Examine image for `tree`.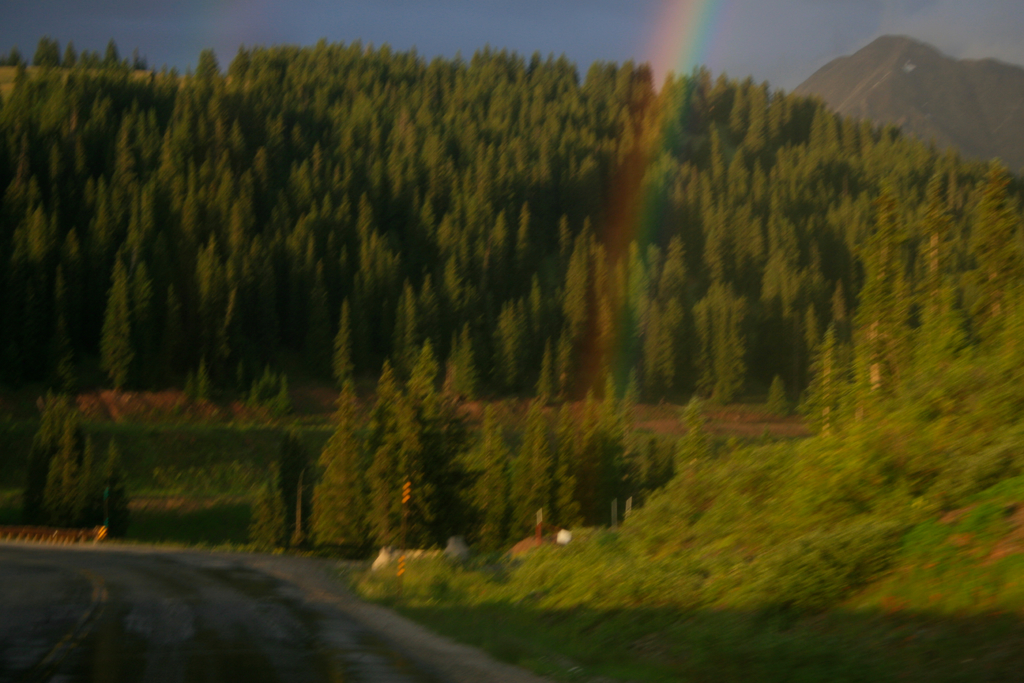
Examination result: (x1=209, y1=403, x2=298, y2=552).
